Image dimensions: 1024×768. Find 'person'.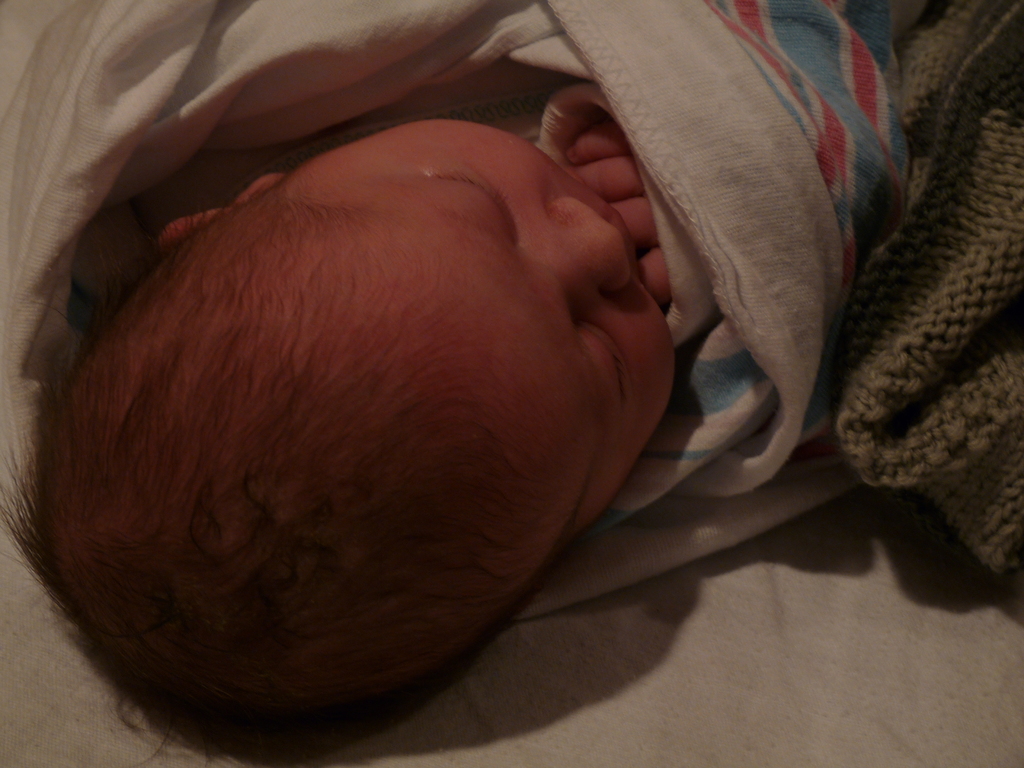
l=0, t=58, r=708, b=767.
